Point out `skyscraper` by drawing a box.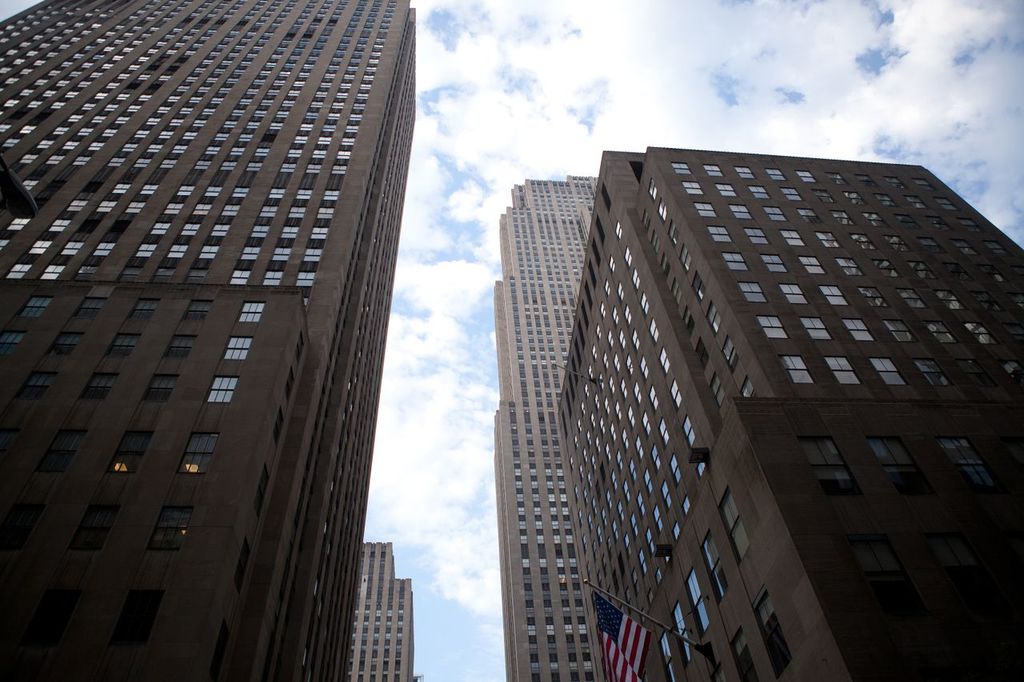
rect(488, 173, 610, 681).
